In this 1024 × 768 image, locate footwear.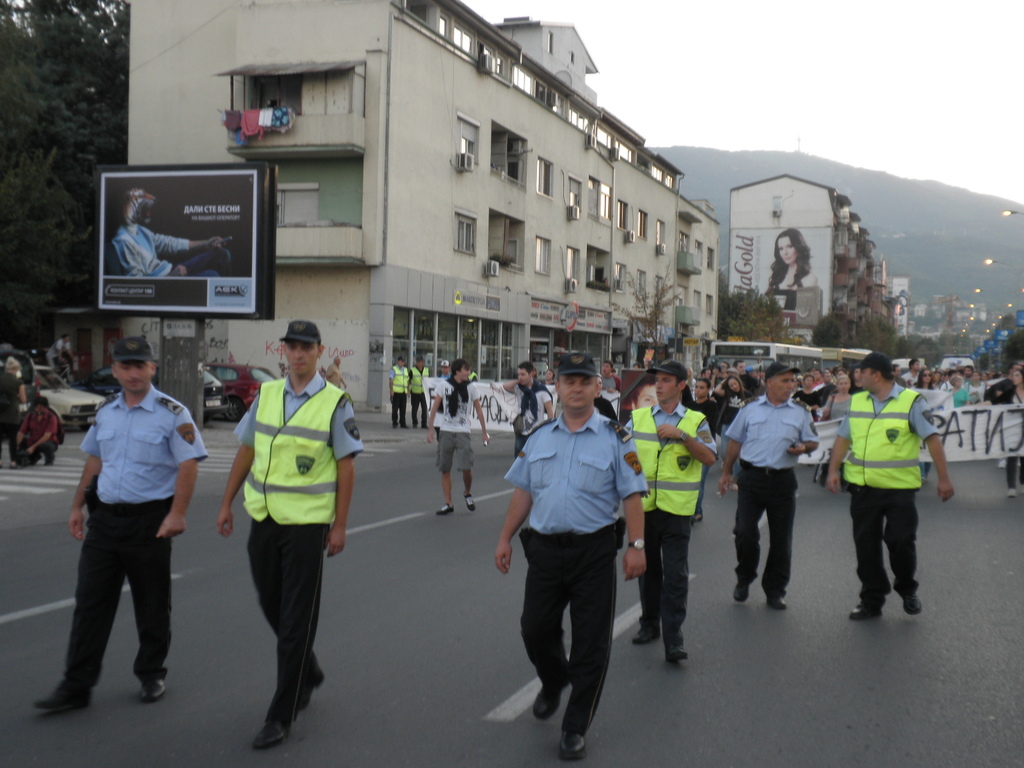
Bounding box: 1007:488:1021:500.
